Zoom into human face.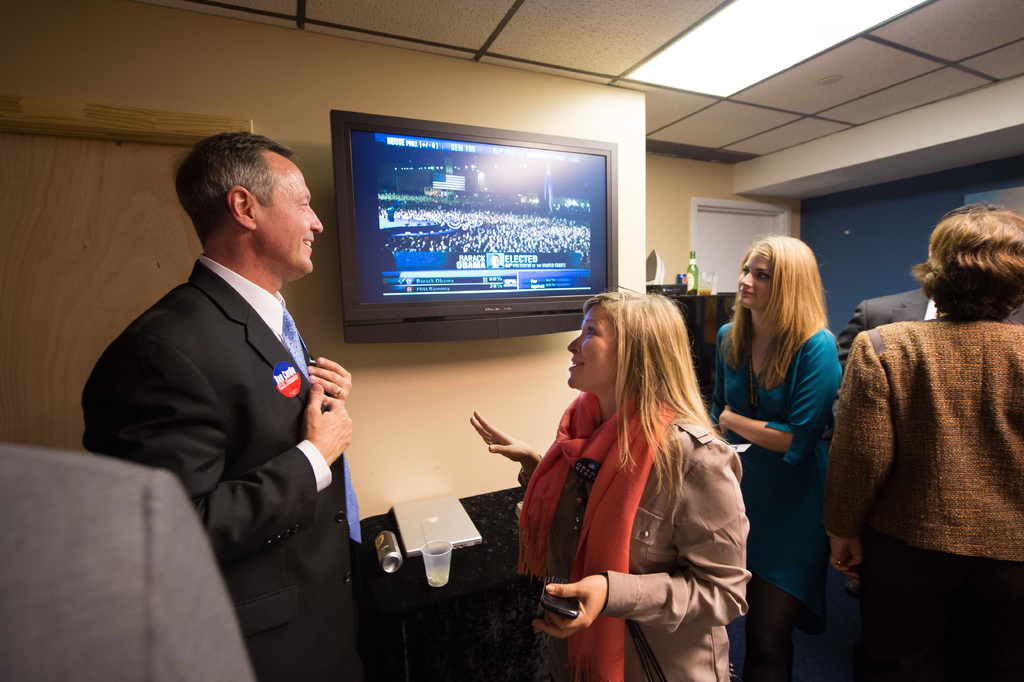
Zoom target: <region>736, 251, 772, 308</region>.
